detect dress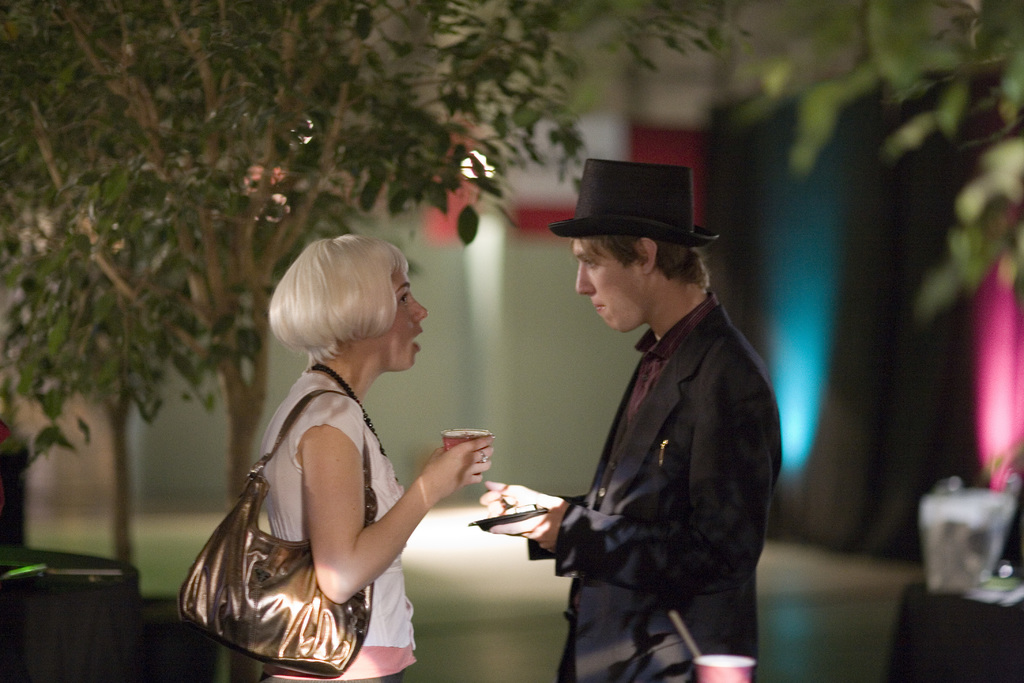
box(262, 370, 421, 682)
